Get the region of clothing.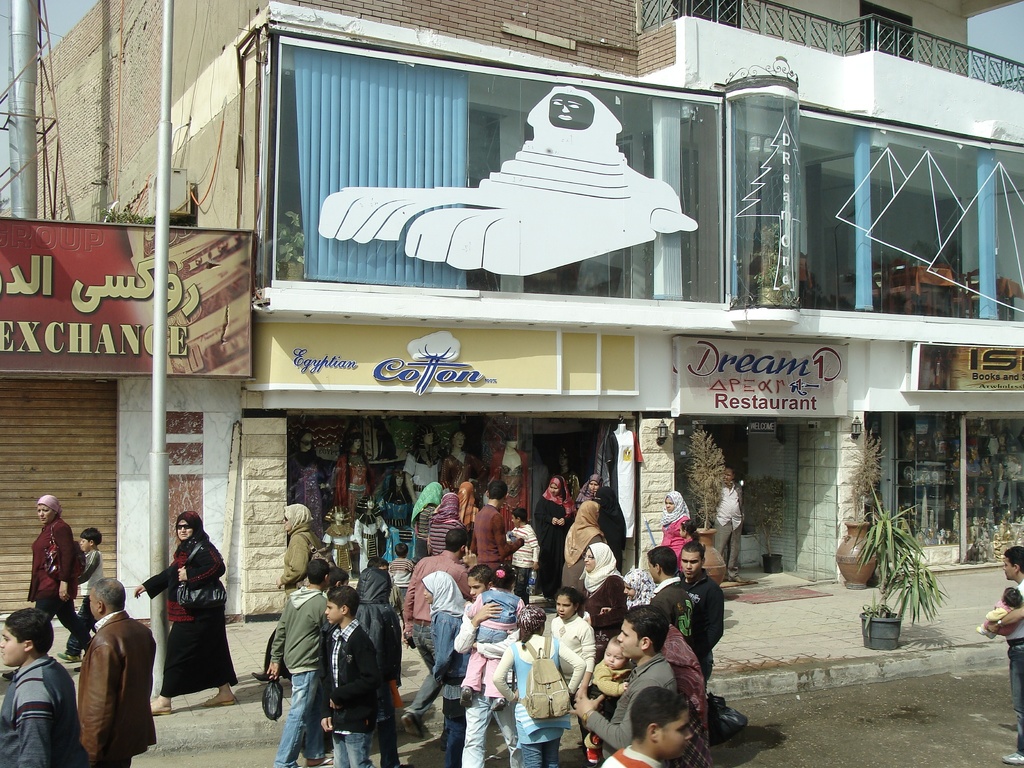
BBox(984, 602, 1021, 634).
